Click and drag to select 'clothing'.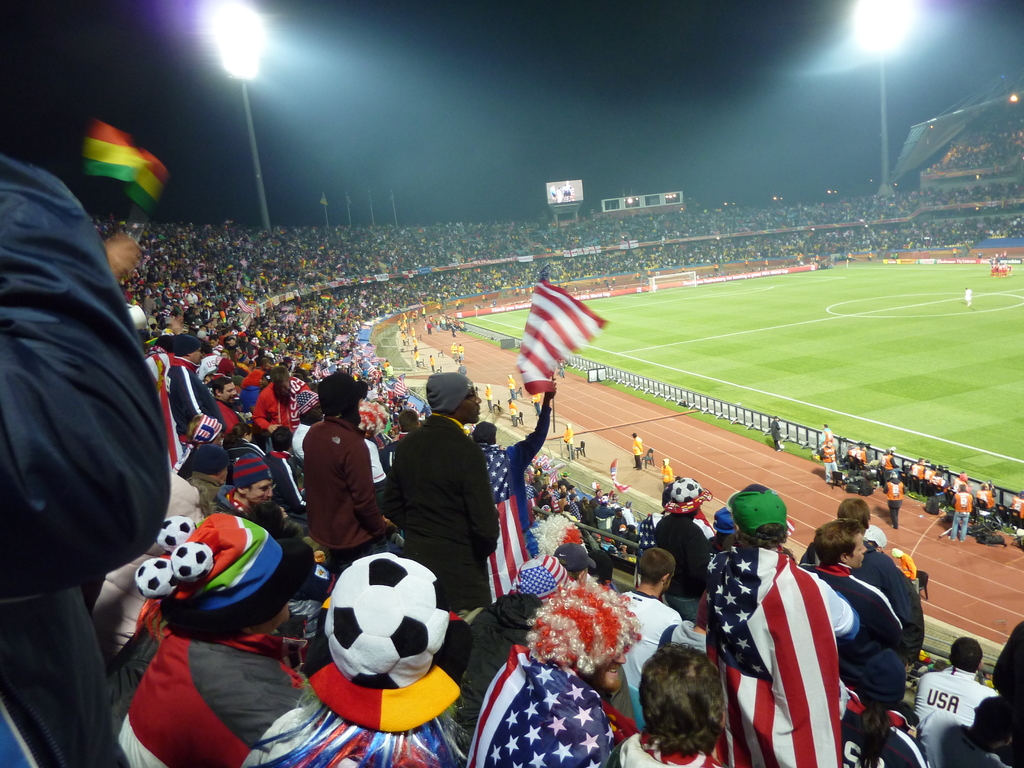
Selection: region(457, 340, 467, 360).
